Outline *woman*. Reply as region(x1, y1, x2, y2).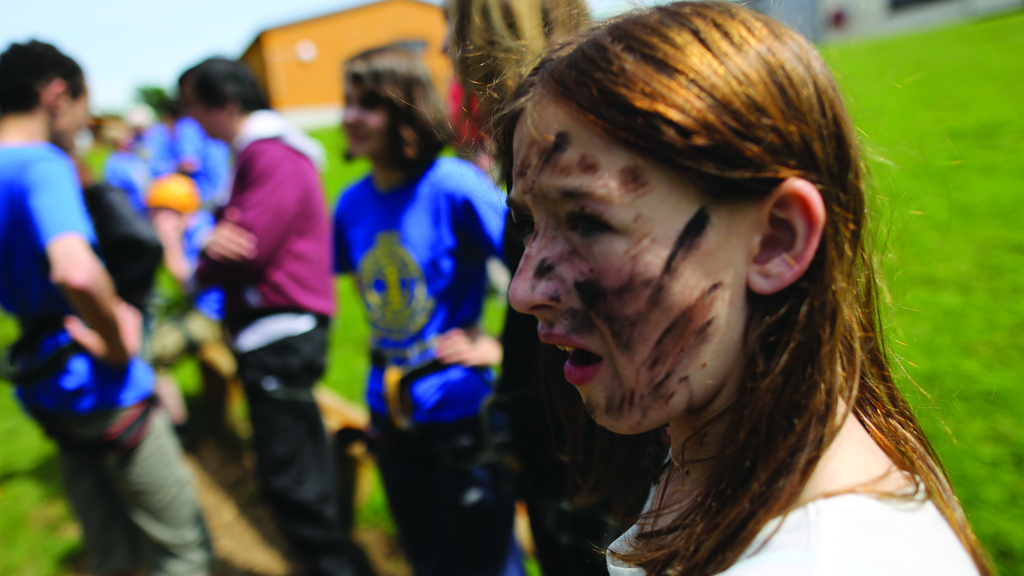
region(502, 0, 984, 575).
